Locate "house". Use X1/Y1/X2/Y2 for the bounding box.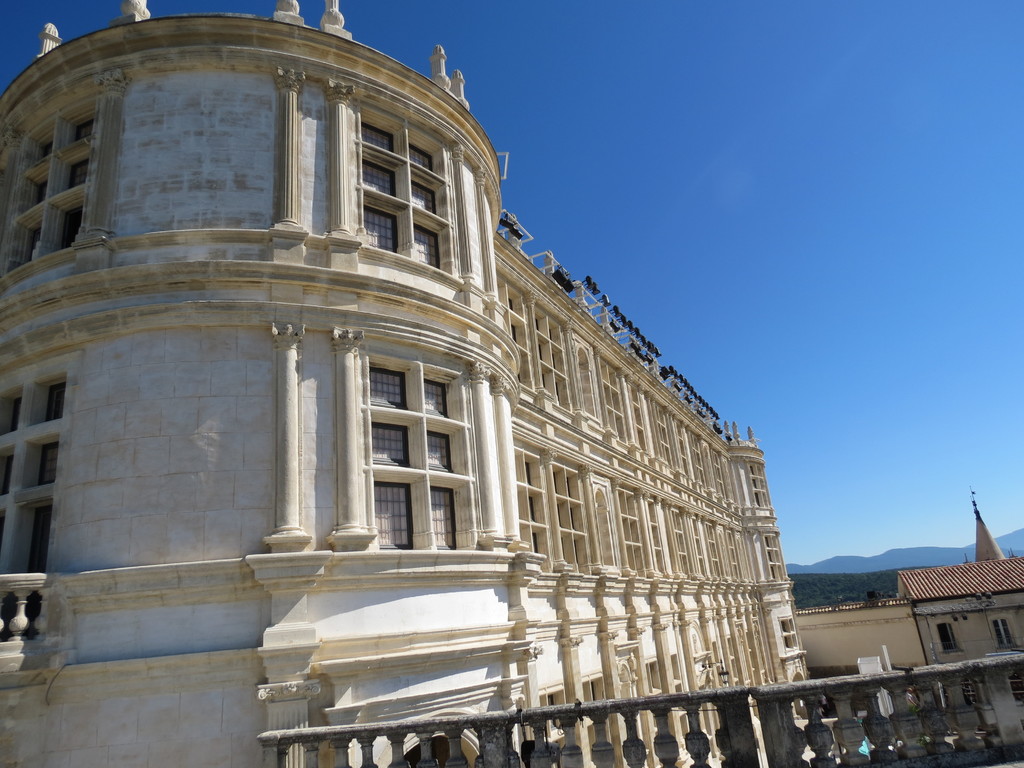
0/2/783/766.
